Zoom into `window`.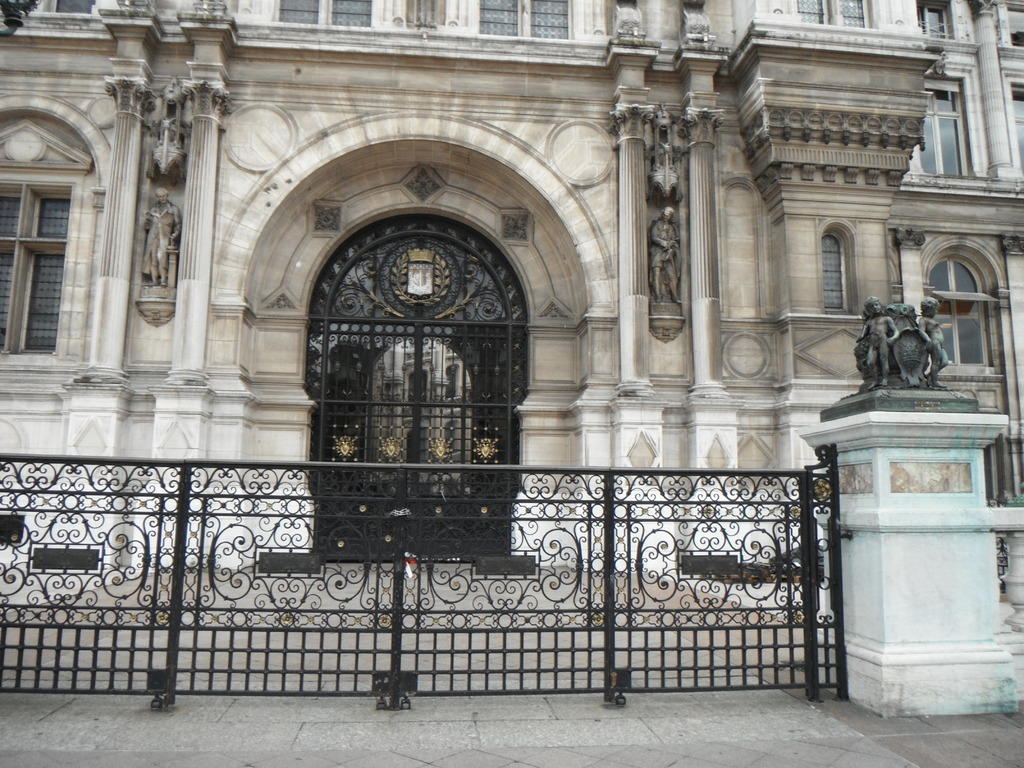
Zoom target: (x1=1005, y1=67, x2=1023, y2=172).
